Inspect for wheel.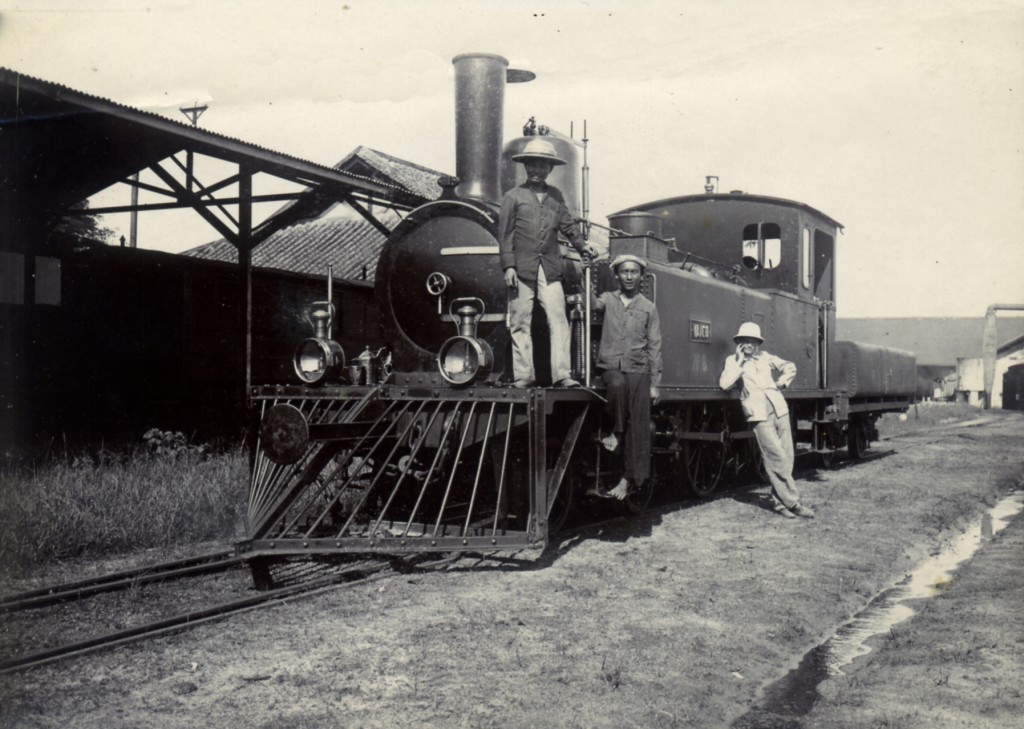
Inspection: detection(819, 449, 836, 469).
